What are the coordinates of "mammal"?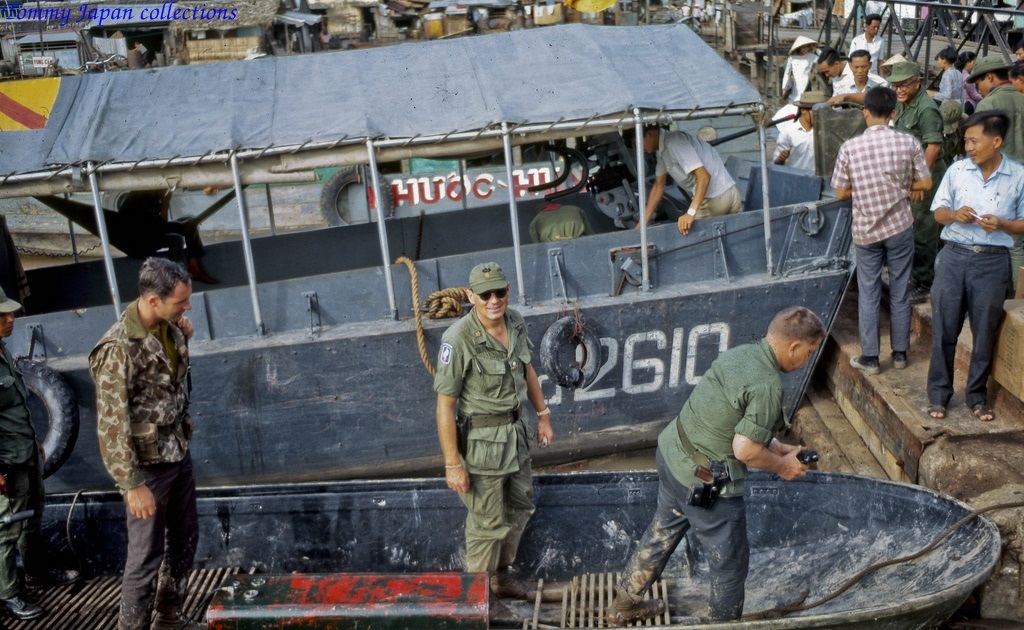
[883,54,940,288].
